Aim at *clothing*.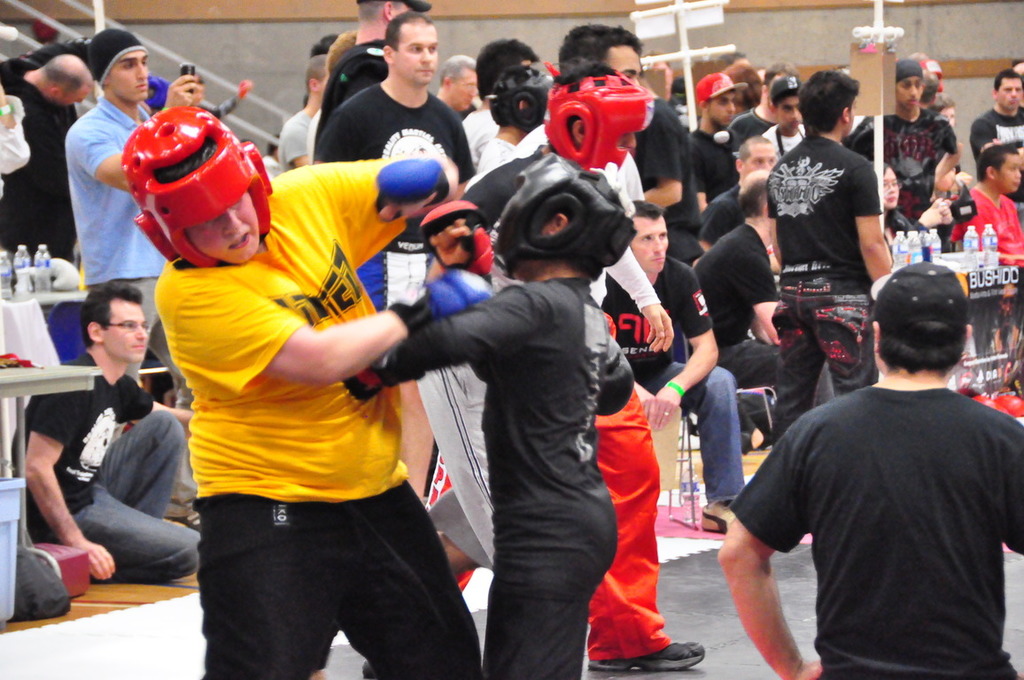
Aimed at [367,266,620,679].
